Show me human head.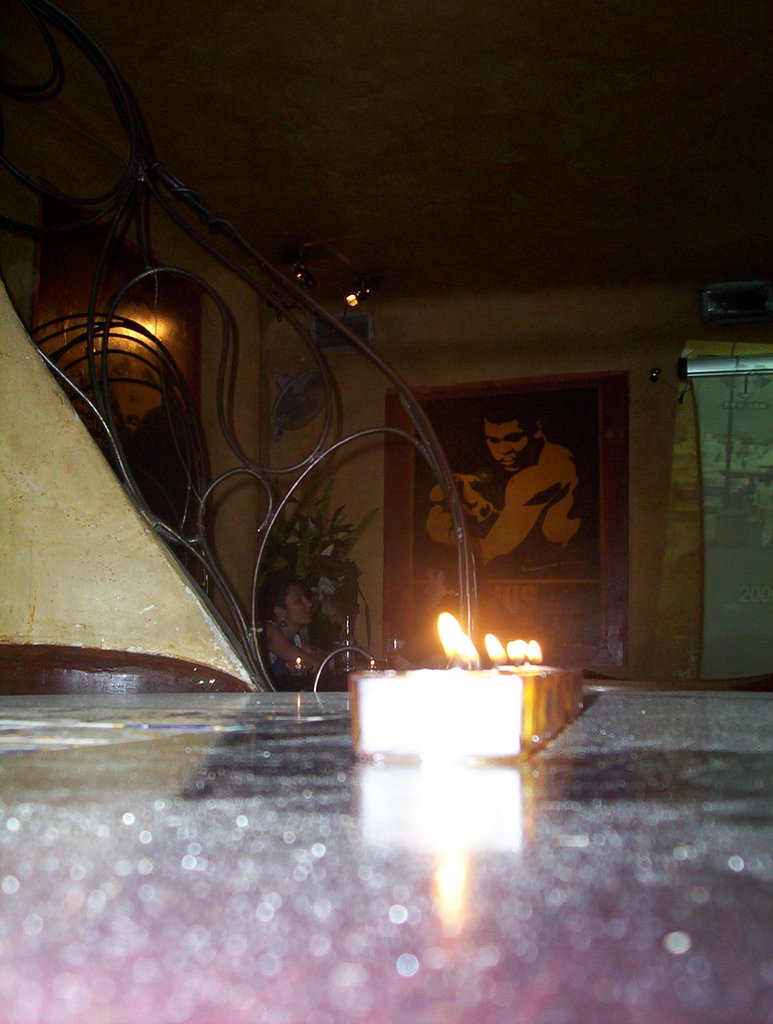
human head is here: bbox=[485, 401, 541, 481].
